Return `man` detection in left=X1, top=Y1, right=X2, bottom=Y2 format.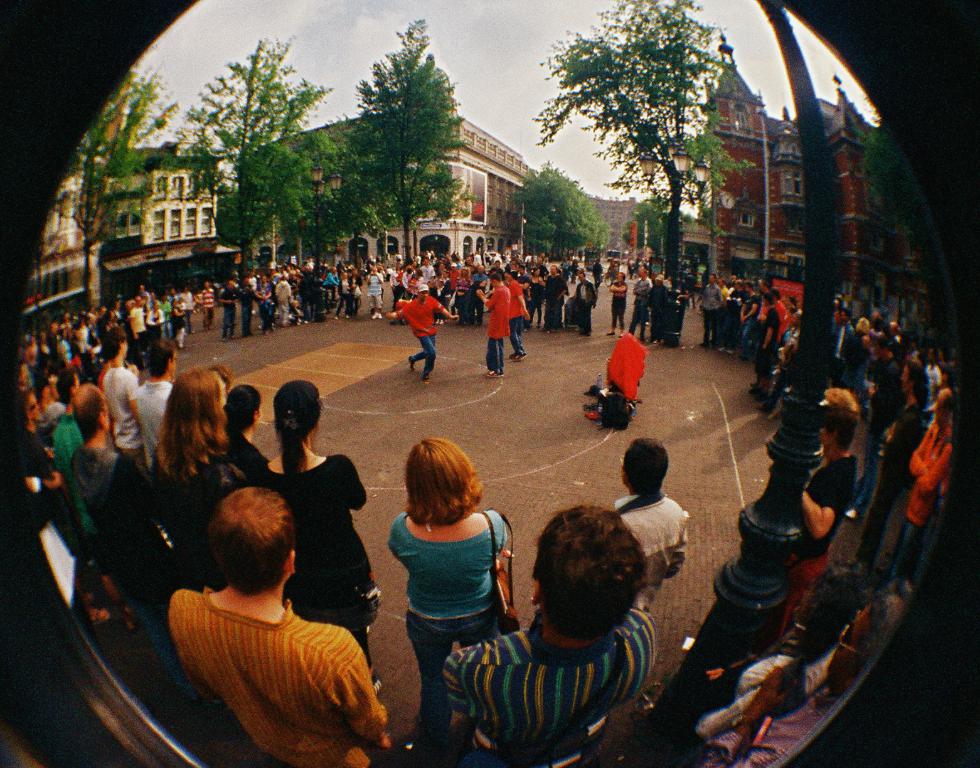
left=703, top=595, right=906, bottom=767.
